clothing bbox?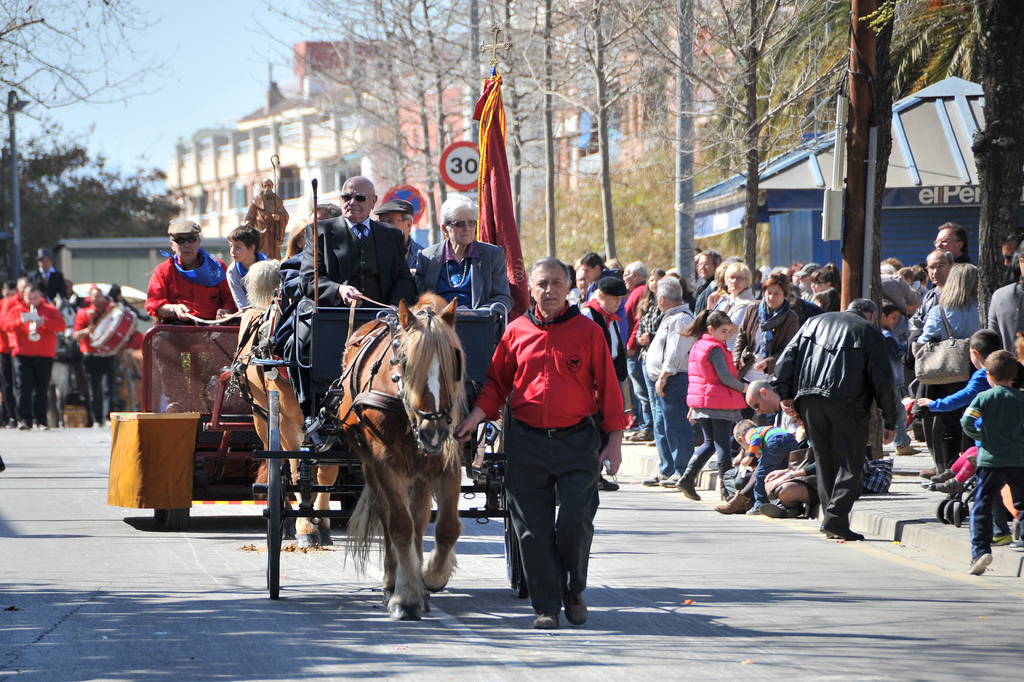
x1=71 y1=299 x2=111 y2=418
